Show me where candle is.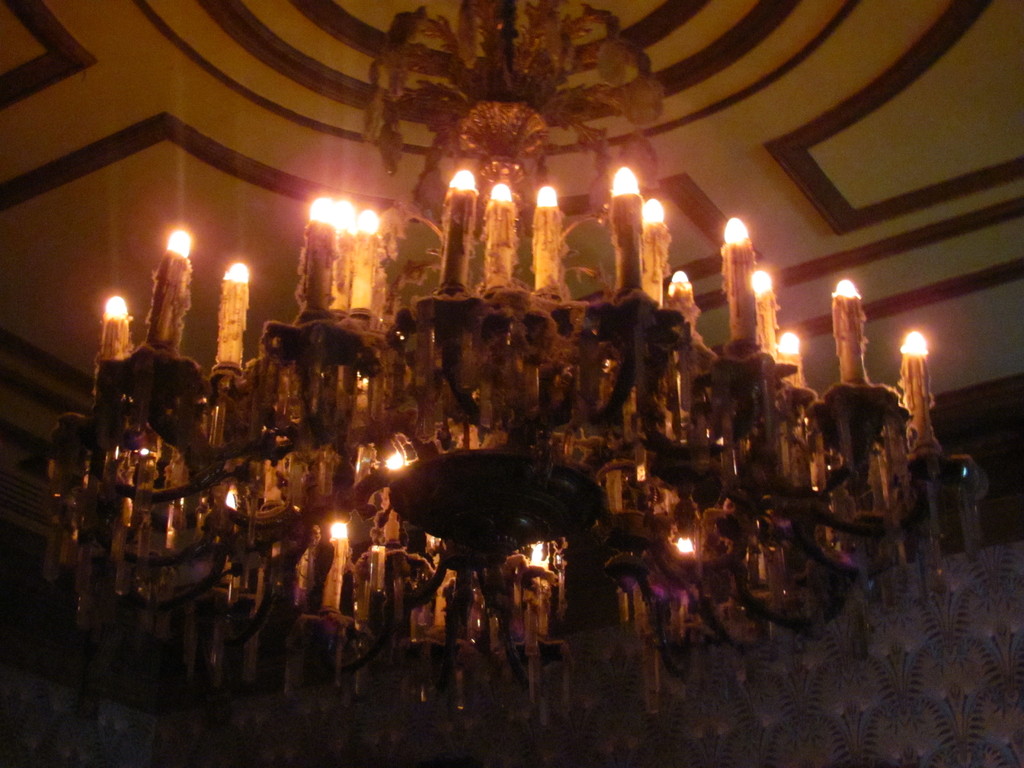
candle is at (x1=751, y1=268, x2=779, y2=358).
